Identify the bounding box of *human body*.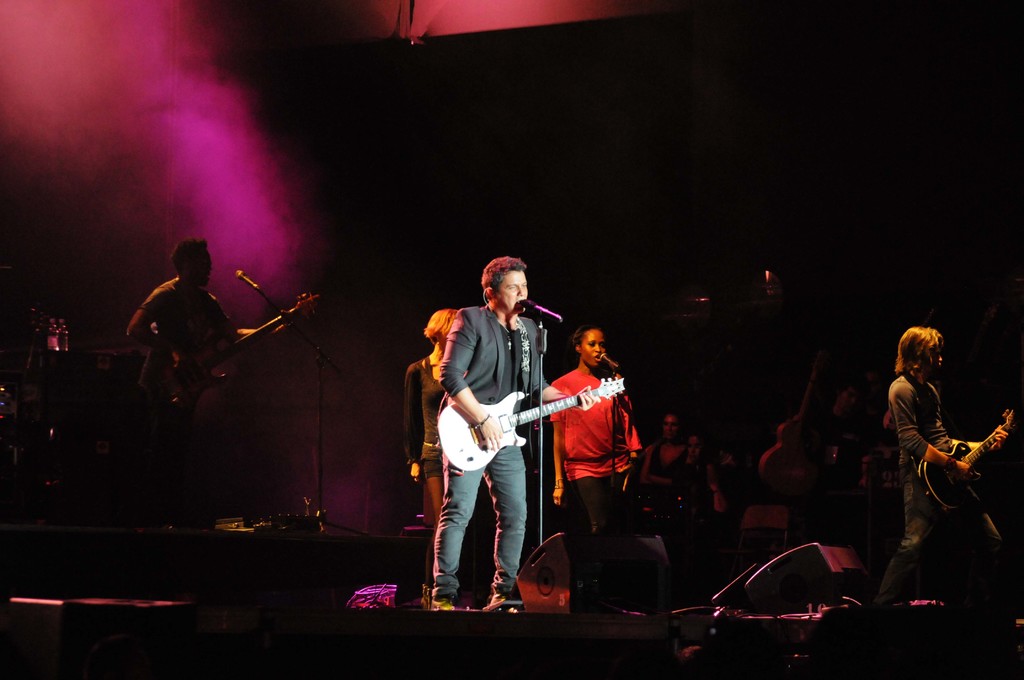
select_region(890, 321, 998, 613).
